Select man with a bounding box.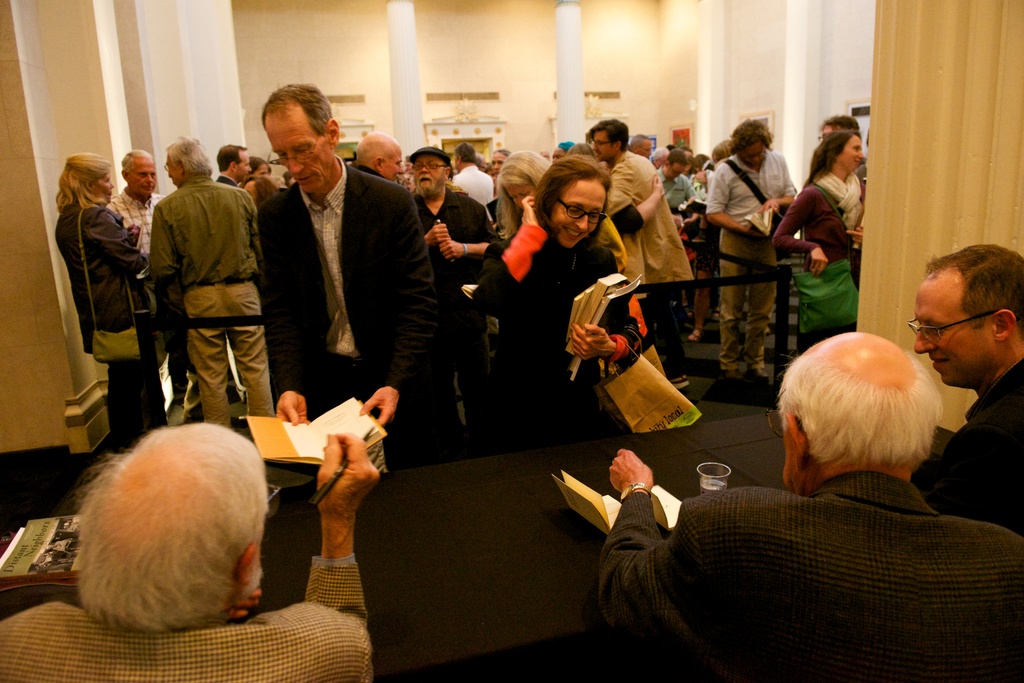
[596,319,1023,682].
